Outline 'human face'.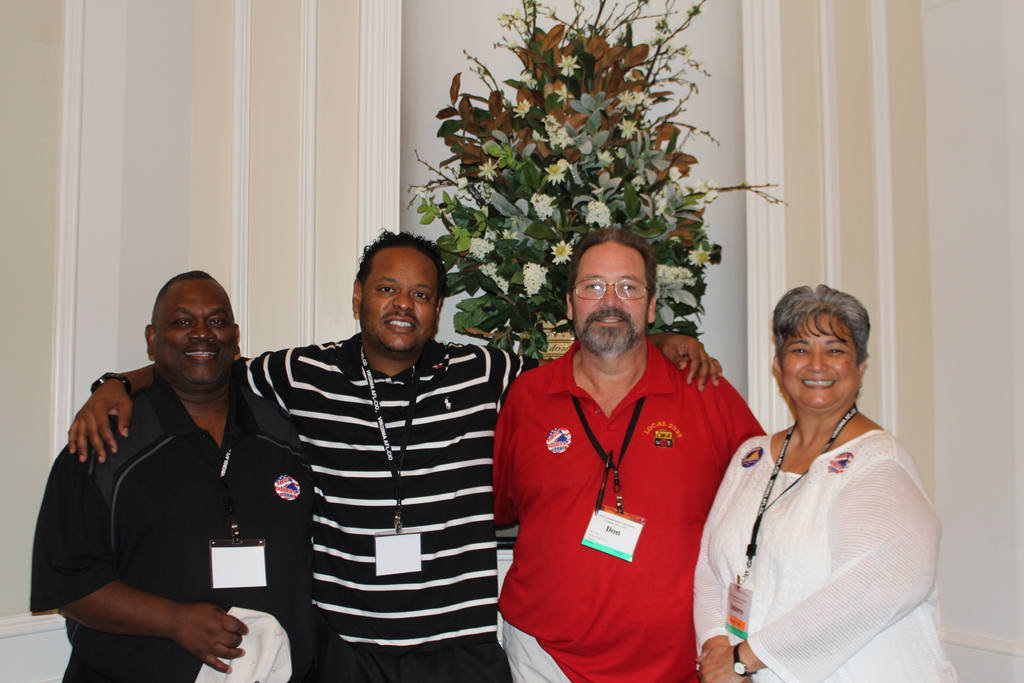
Outline: (left=155, top=289, right=237, bottom=388).
